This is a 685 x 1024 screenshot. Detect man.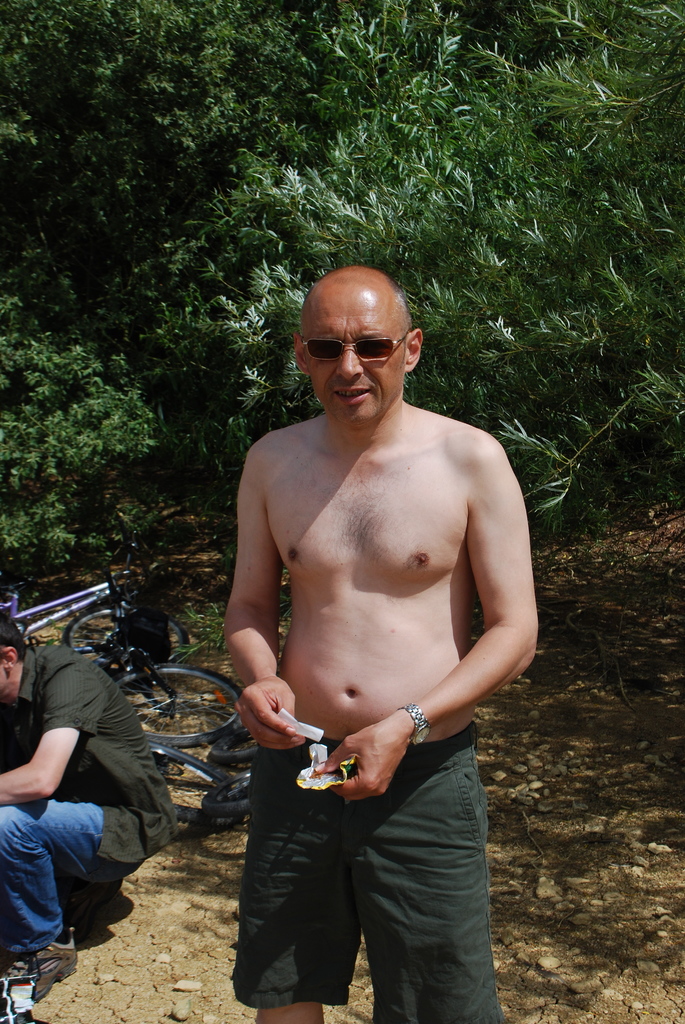
region(0, 596, 186, 992).
